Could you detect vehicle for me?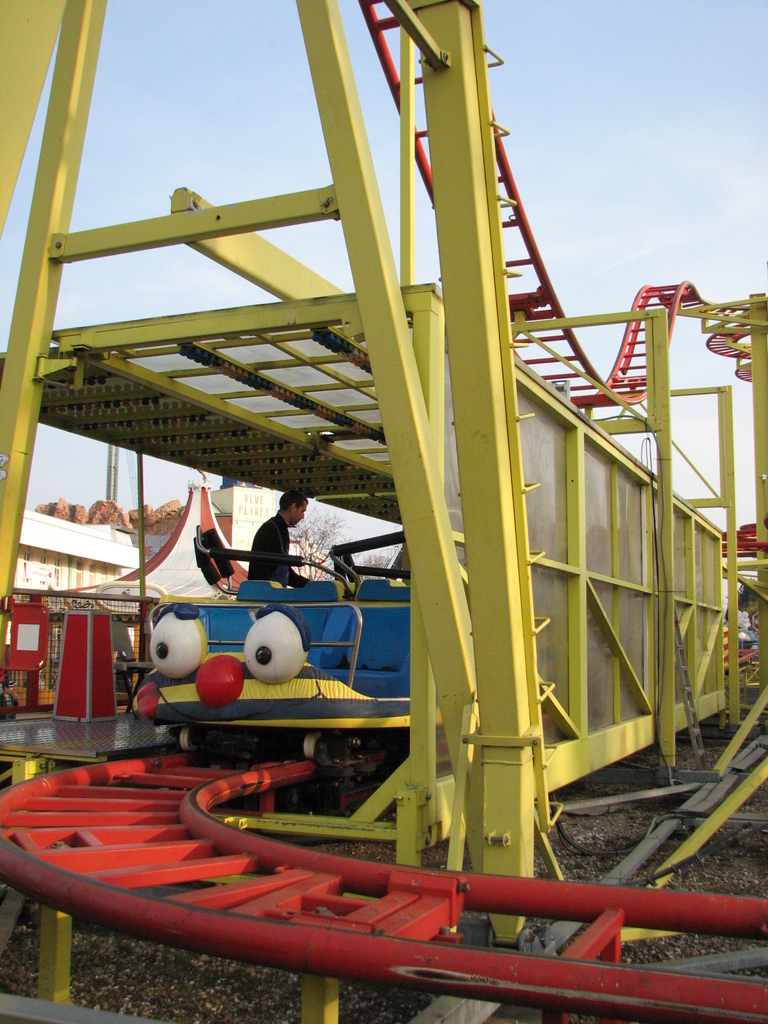
Detection result: left=133, top=527, right=561, bottom=760.
